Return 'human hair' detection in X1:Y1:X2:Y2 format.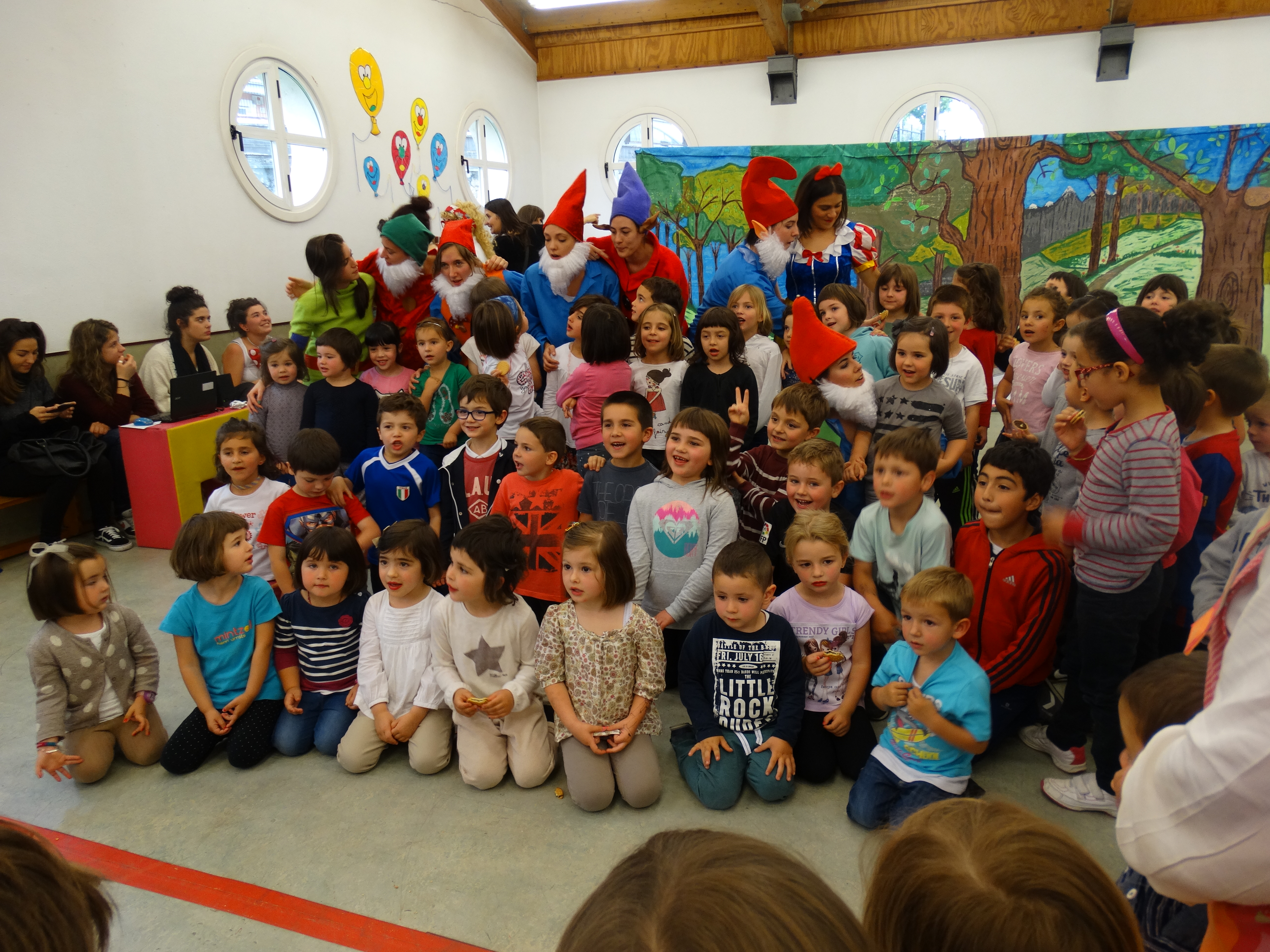
264:75:301:95.
